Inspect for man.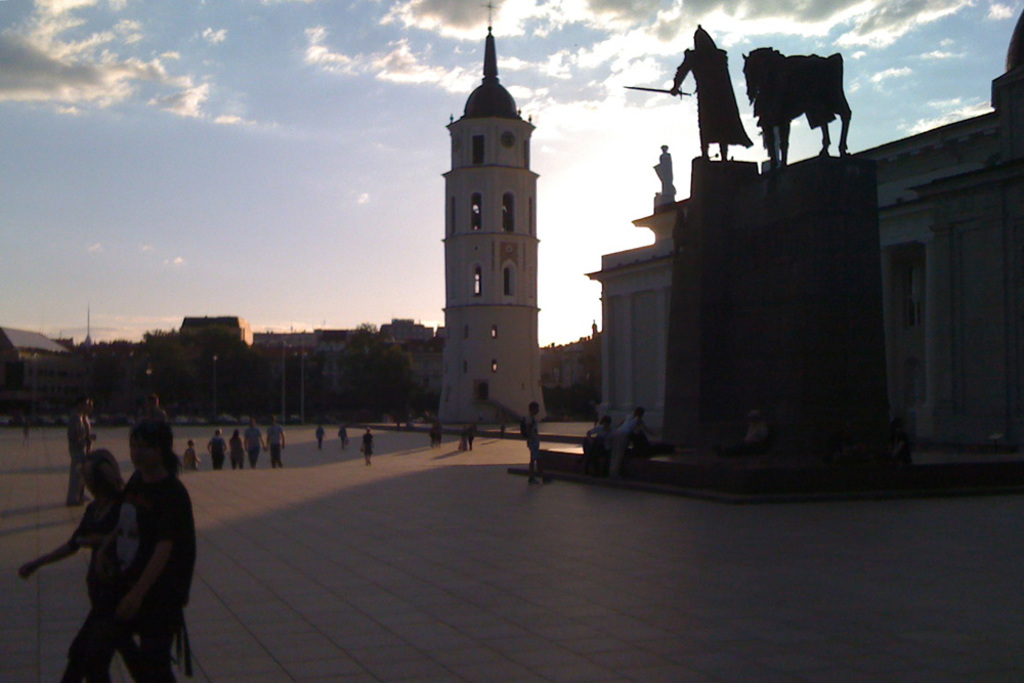
Inspection: detection(66, 389, 89, 511).
